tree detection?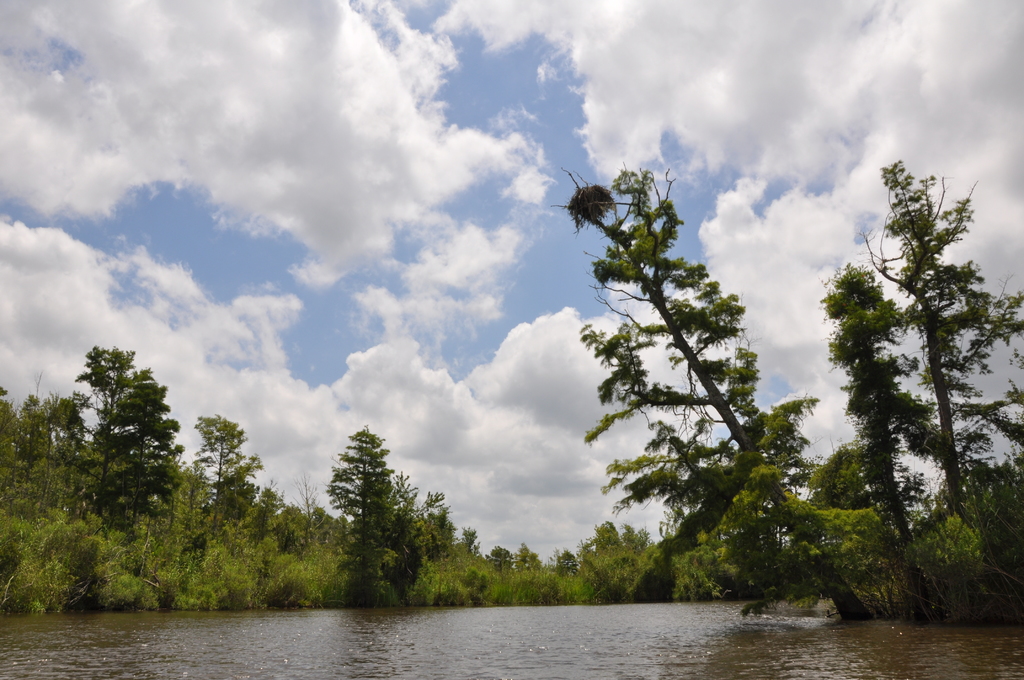
crop(65, 349, 187, 551)
